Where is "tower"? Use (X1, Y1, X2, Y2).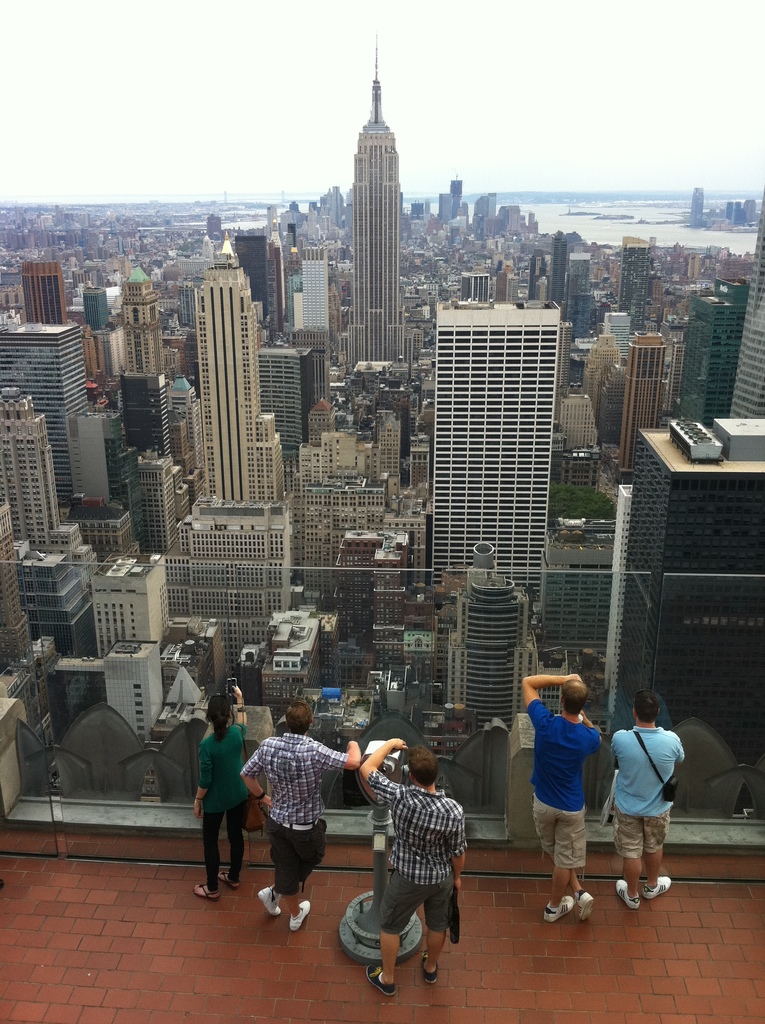
(677, 279, 747, 428).
